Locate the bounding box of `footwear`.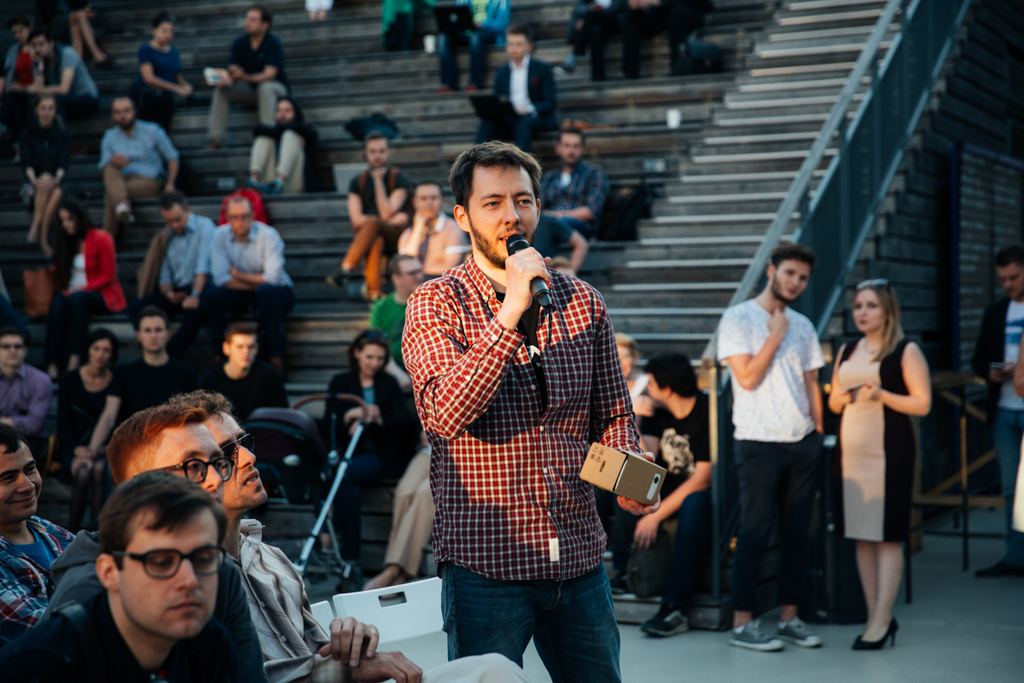
Bounding box: [637,606,687,638].
